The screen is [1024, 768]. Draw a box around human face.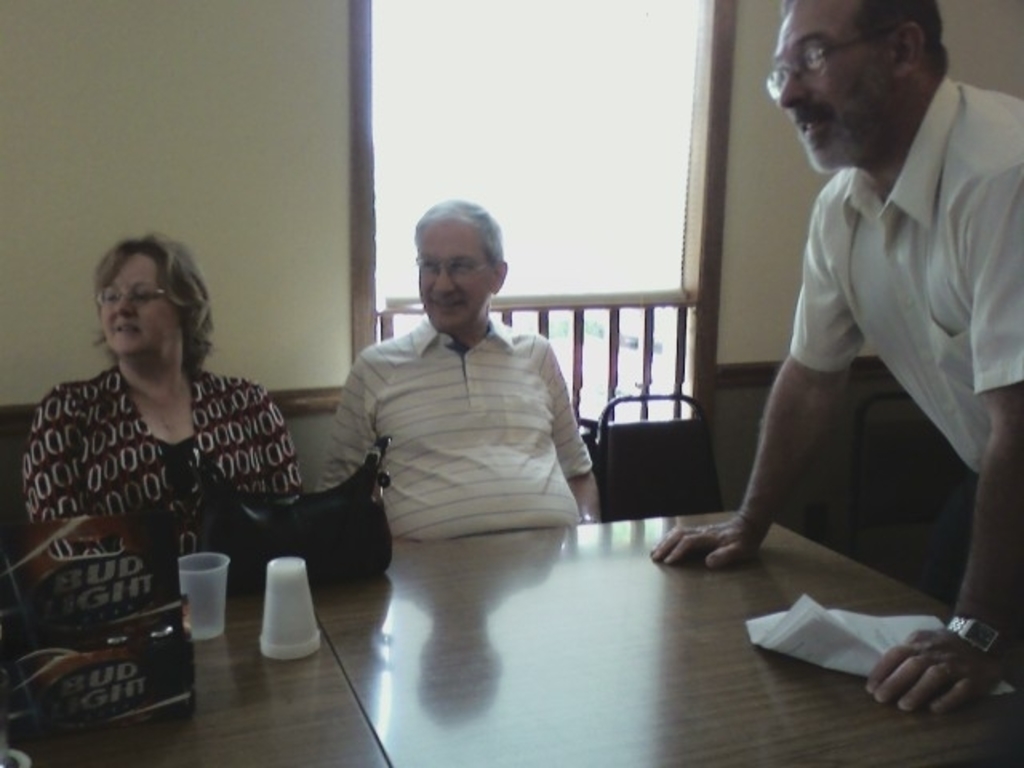
<bbox>93, 256, 176, 365</bbox>.
